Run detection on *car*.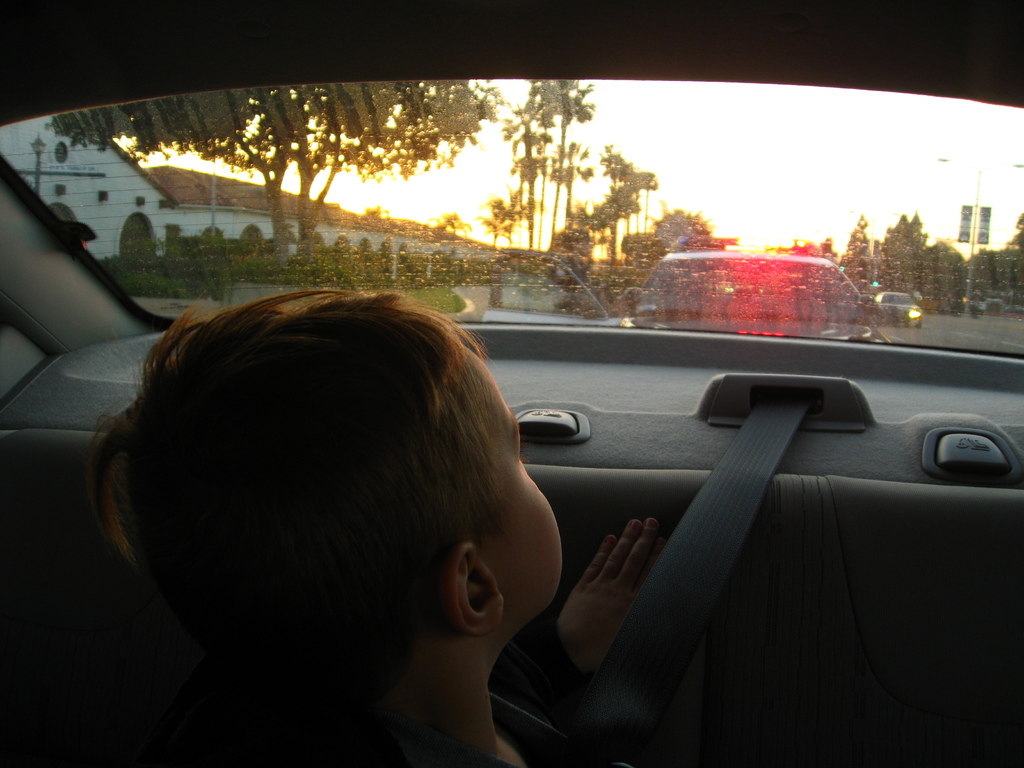
Result: 493/234/886/339.
